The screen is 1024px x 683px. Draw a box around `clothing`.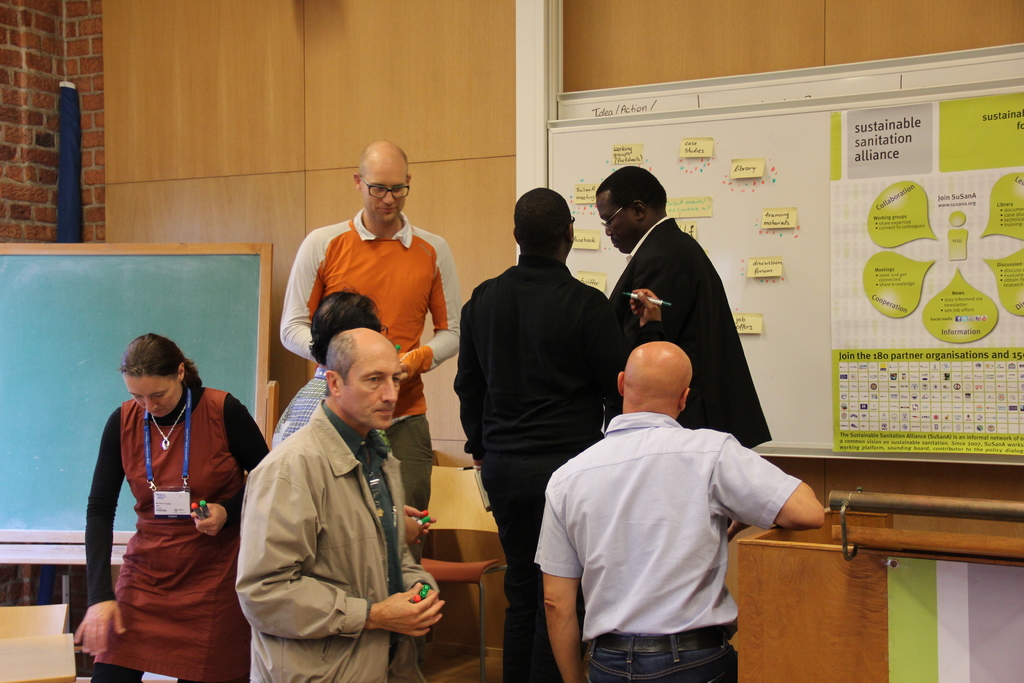
detection(237, 401, 441, 682).
